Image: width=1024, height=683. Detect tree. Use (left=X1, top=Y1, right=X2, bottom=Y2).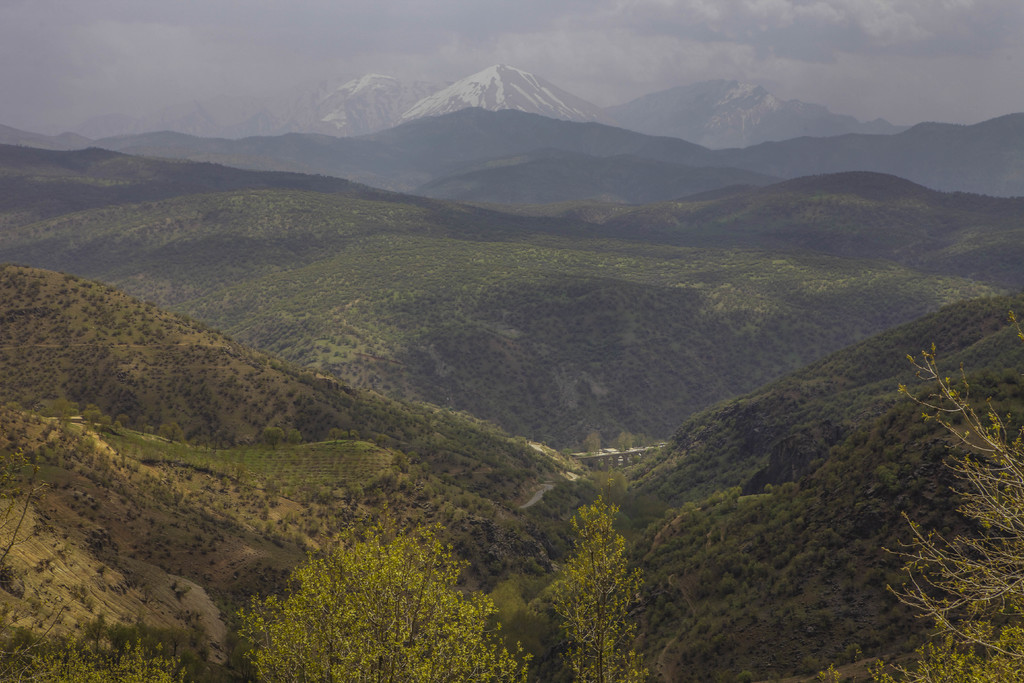
(left=544, top=487, right=662, bottom=661).
